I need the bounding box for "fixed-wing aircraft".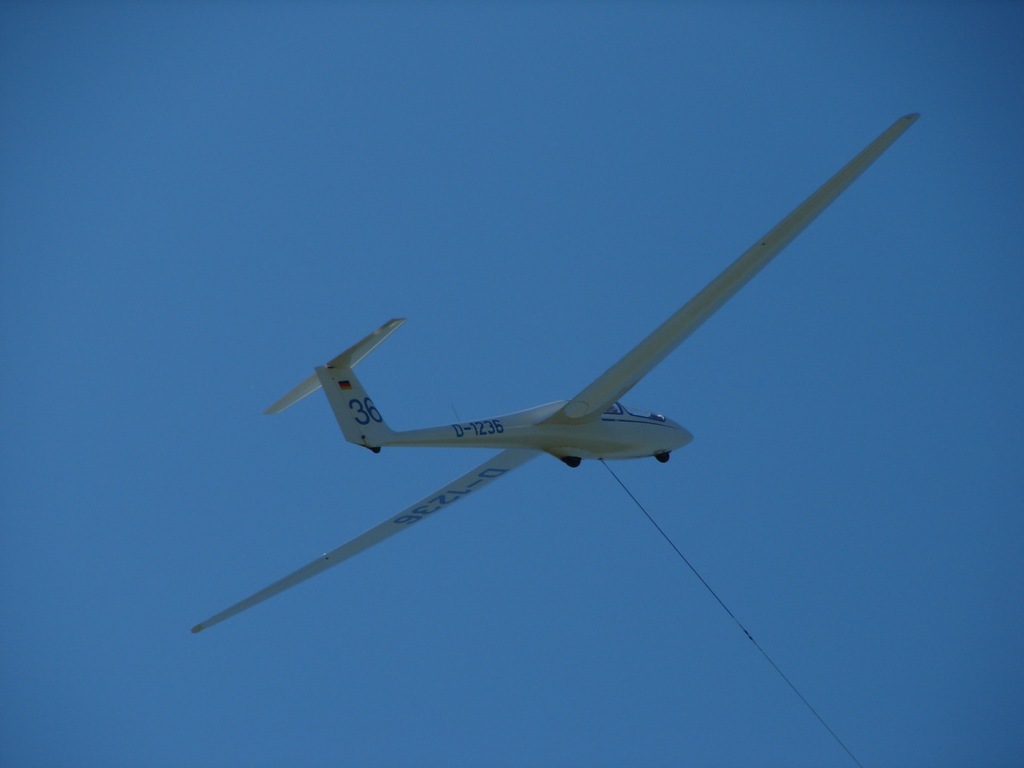
Here it is: Rect(189, 111, 925, 633).
